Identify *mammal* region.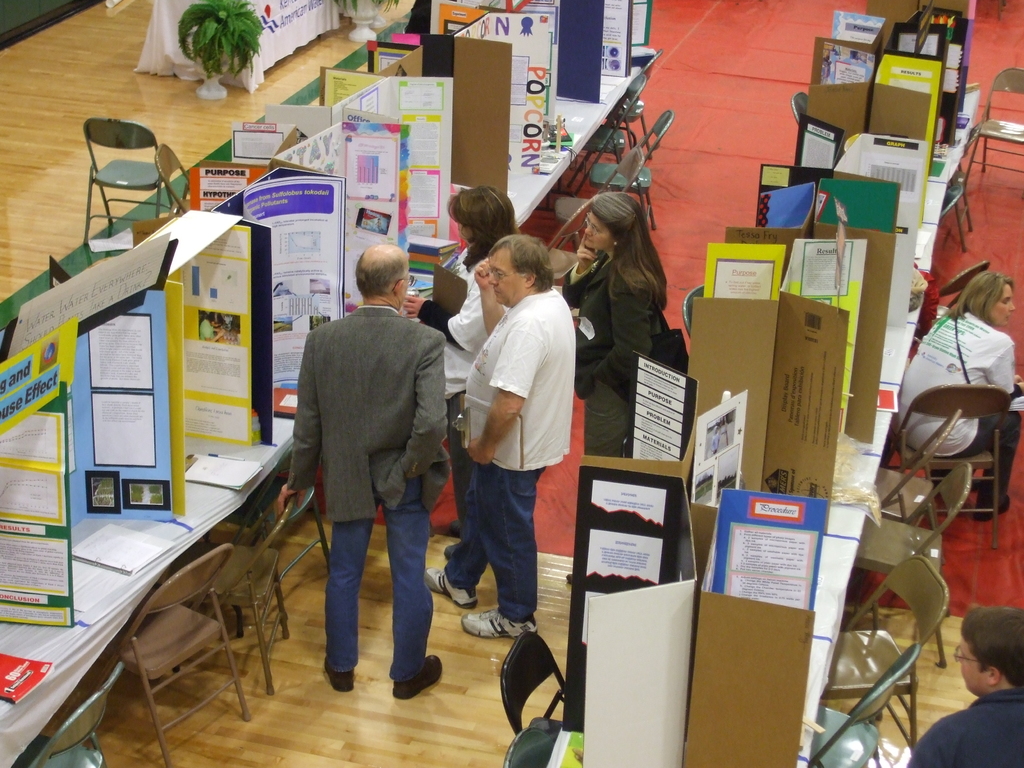
Region: <box>911,607,1023,767</box>.
